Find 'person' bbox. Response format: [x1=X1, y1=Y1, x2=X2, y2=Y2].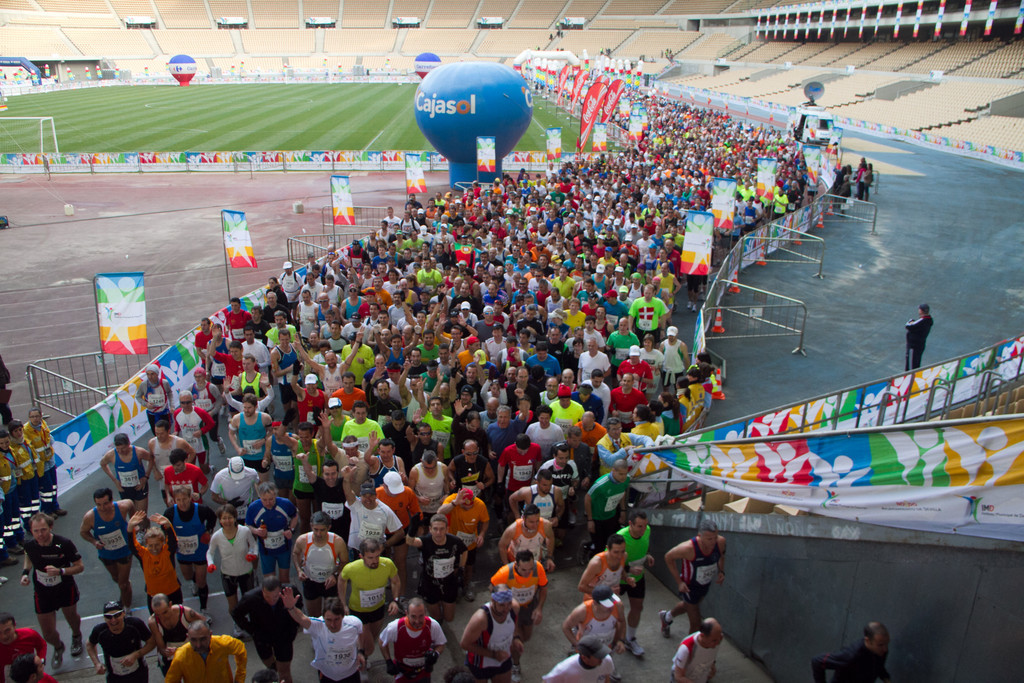
[x1=291, y1=509, x2=345, y2=601].
